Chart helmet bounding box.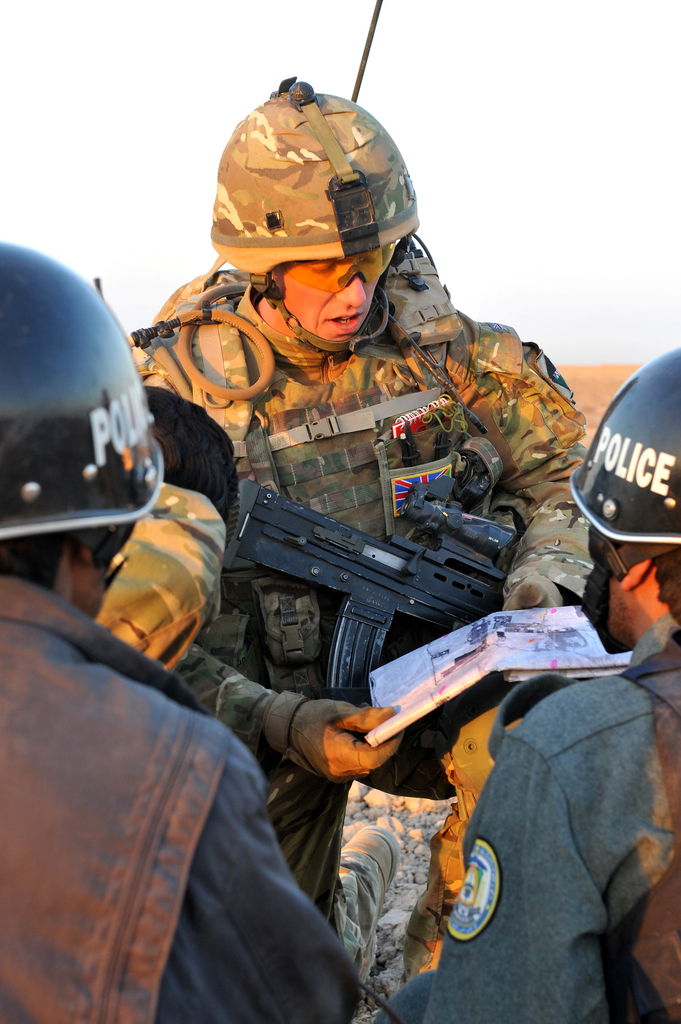
Charted: x1=0, y1=239, x2=164, y2=542.
